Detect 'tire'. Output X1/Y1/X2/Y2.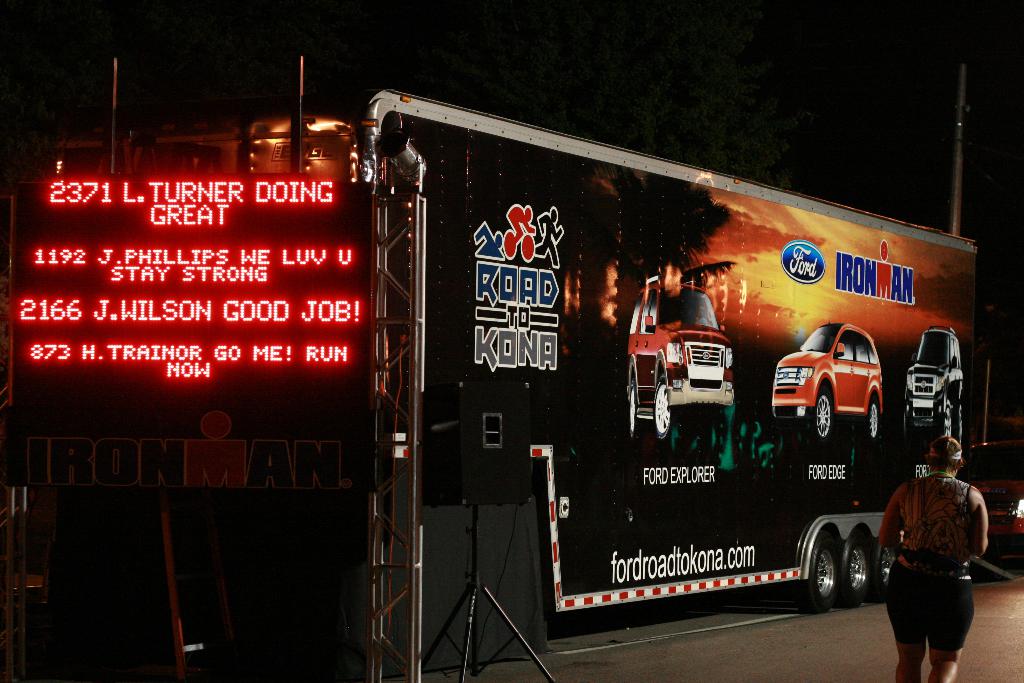
656/377/685/446.
